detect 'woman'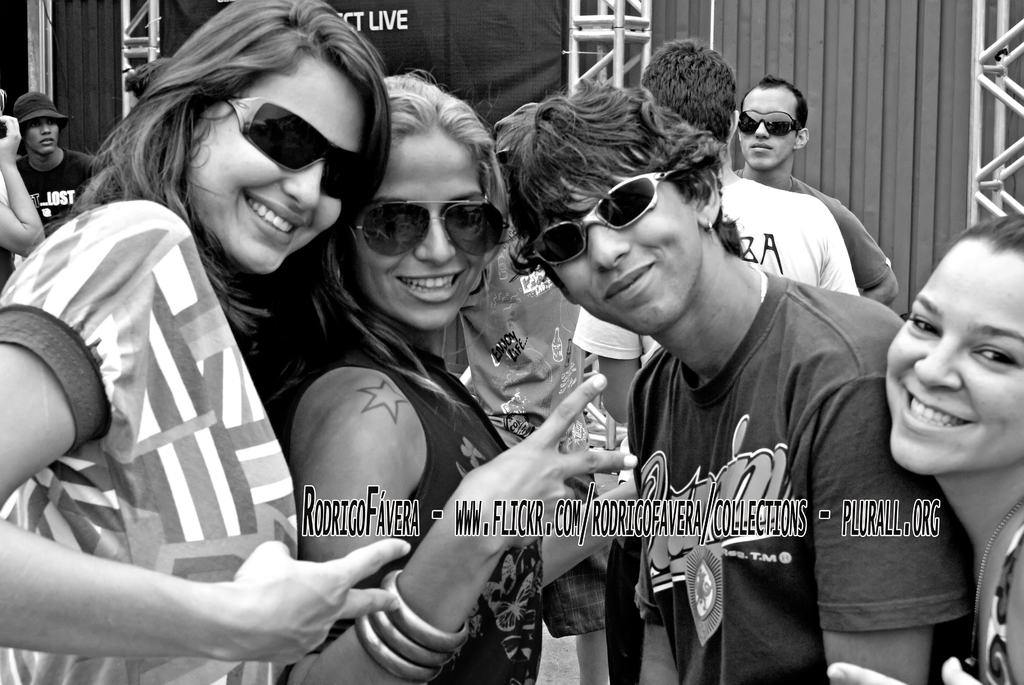
{"x1": 23, "y1": 15, "x2": 382, "y2": 684}
